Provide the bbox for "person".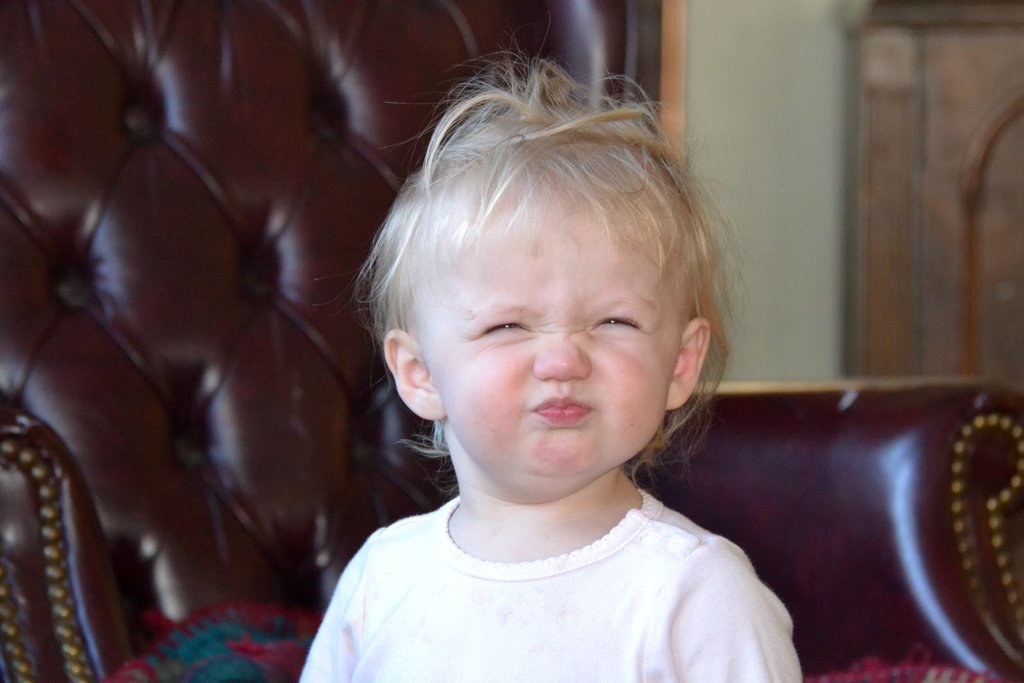
bbox=(298, 8, 805, 677).
